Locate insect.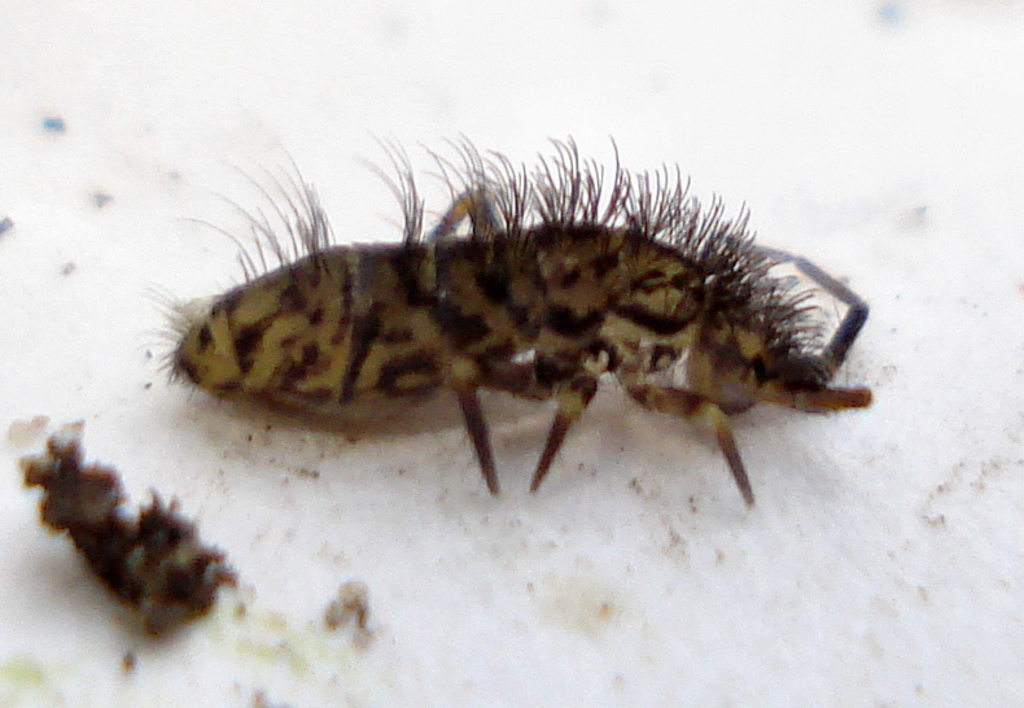
Bounding box: (139, 141, 879, 503).
